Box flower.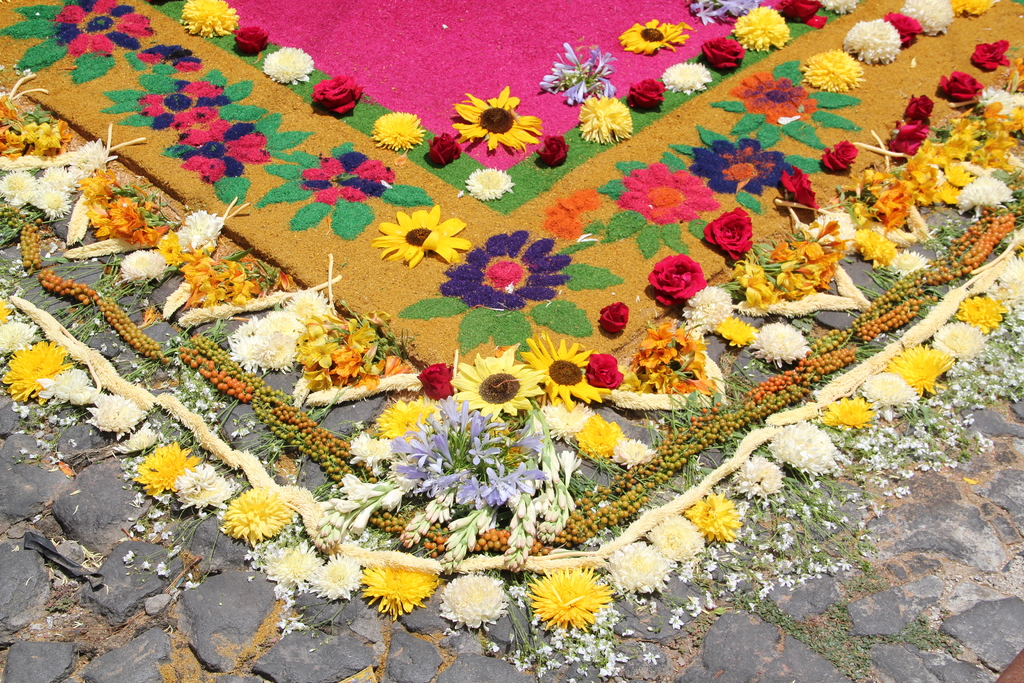
[992,251,1023,309].
